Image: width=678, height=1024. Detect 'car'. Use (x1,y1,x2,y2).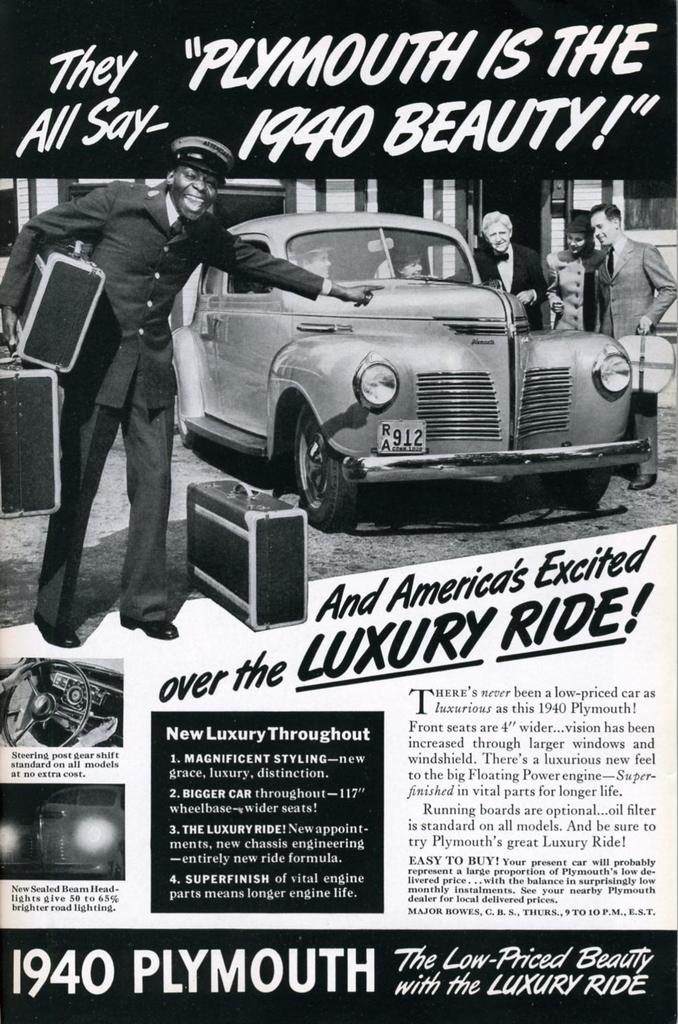
(0,790,130,876).
